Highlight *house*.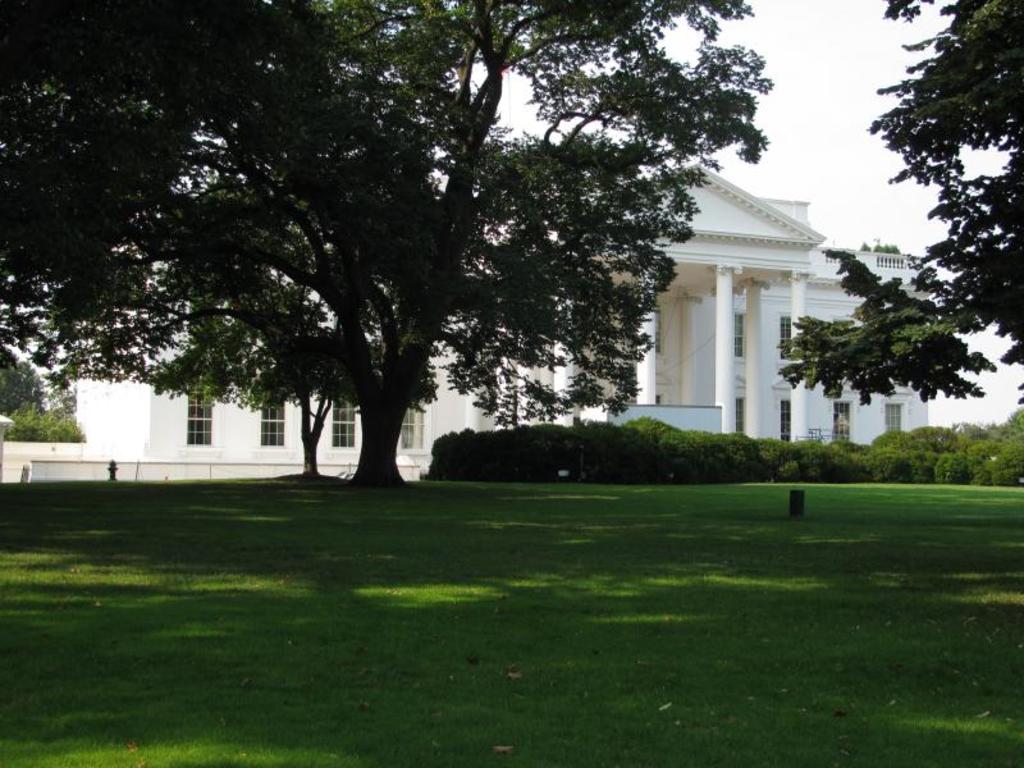
Highlighted region: [left=60, top=154, right=936, bottom=463].
